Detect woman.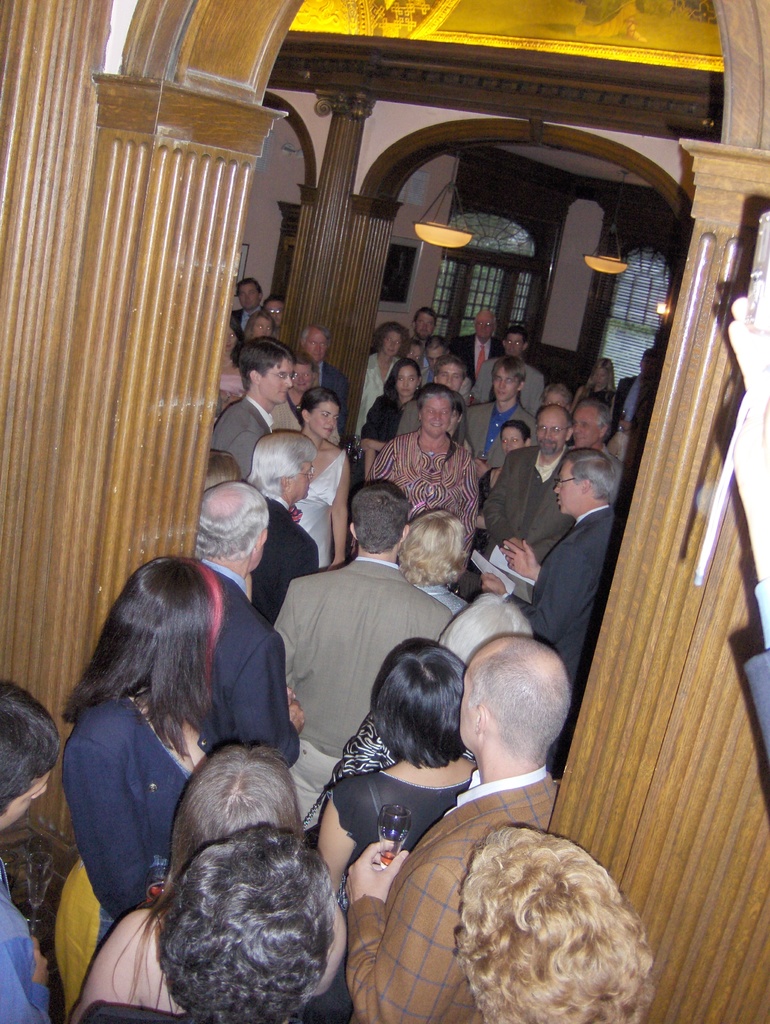
Detected at 362 356 423 476.
